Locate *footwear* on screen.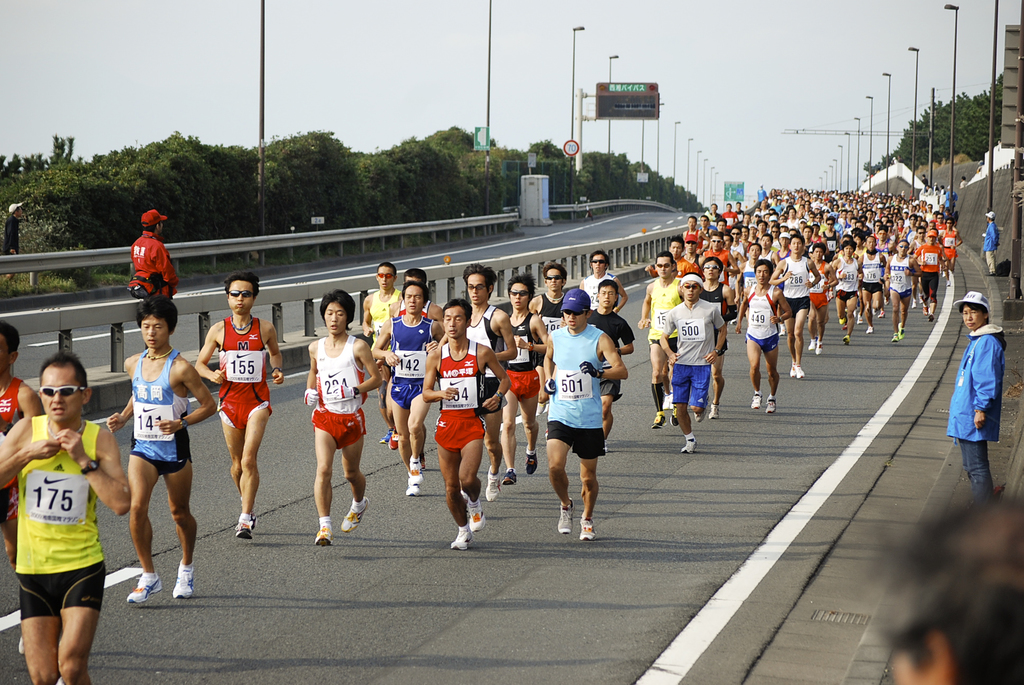
On screen at crop(48, 674, 64, 684).
